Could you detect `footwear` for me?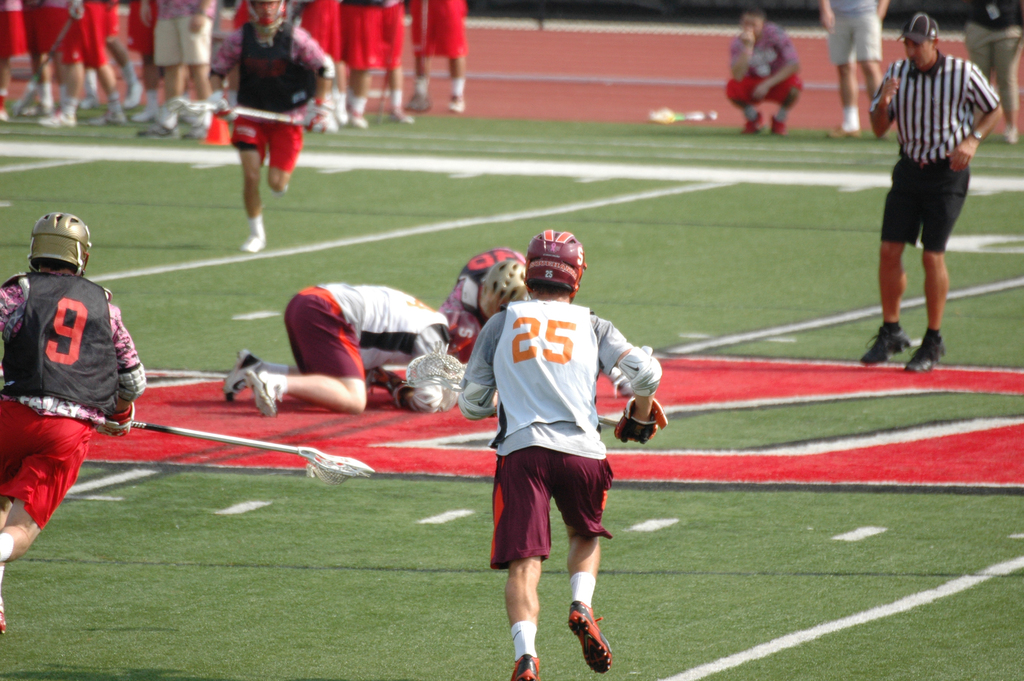
Detection result: (742,112,764,133).
